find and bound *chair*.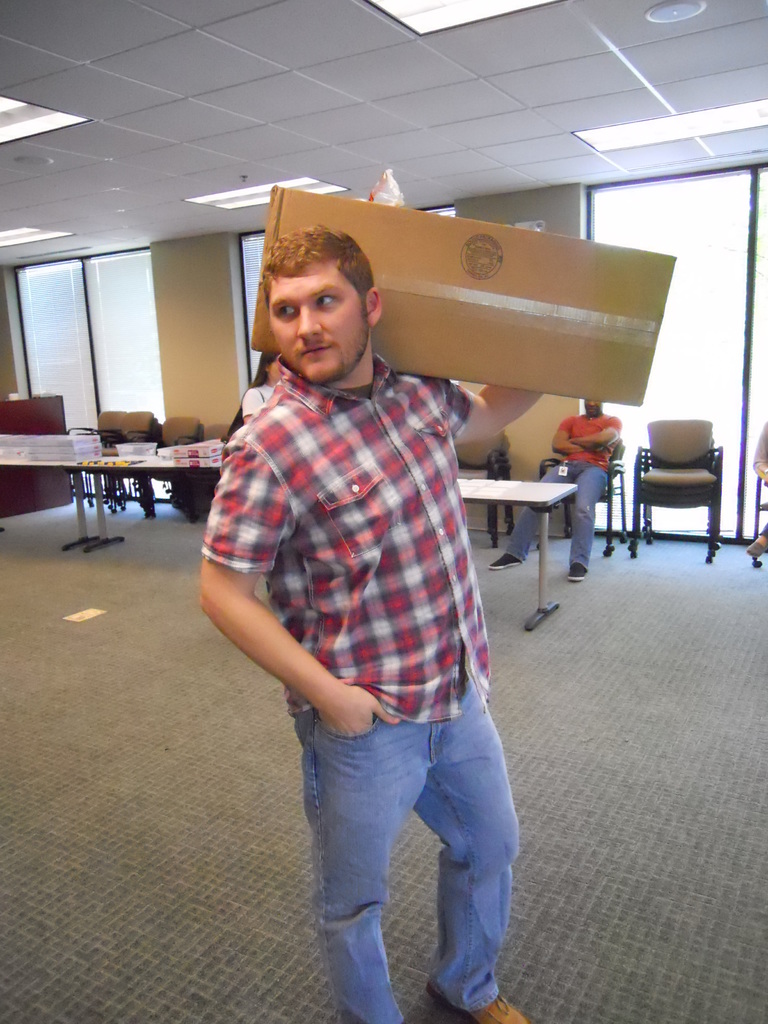
Bound: BBox(751, 469, 767, 569).
